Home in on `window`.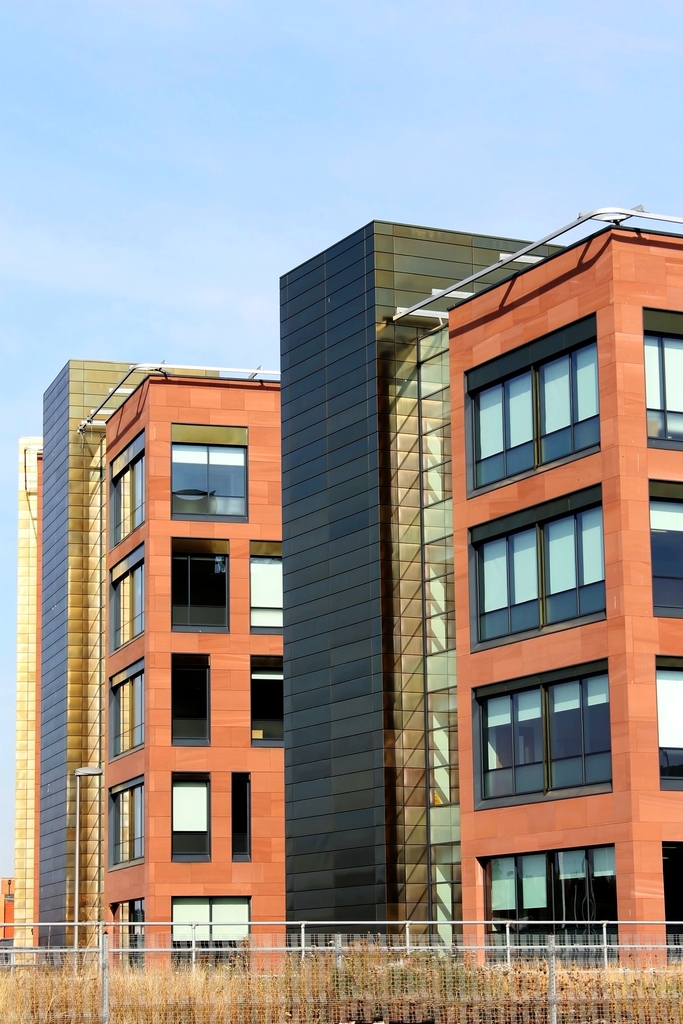
Homed in at crop(644, 476, 682, 618).
